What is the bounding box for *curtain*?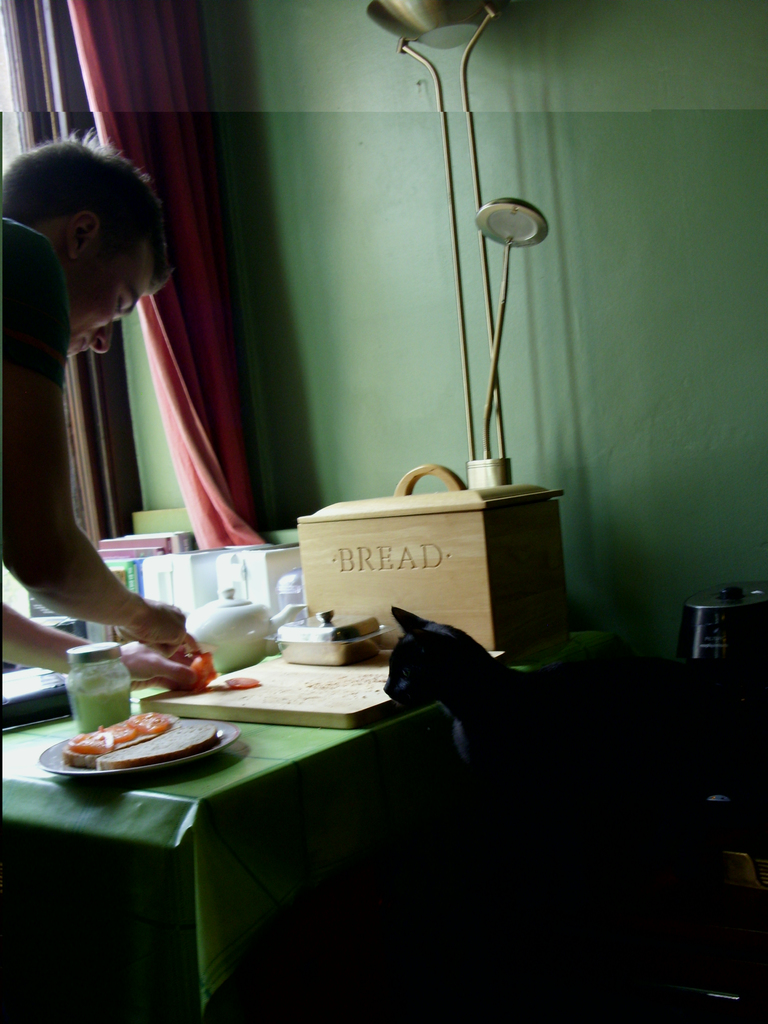
(x1=70, y1=0, x2=262, y2=537).
